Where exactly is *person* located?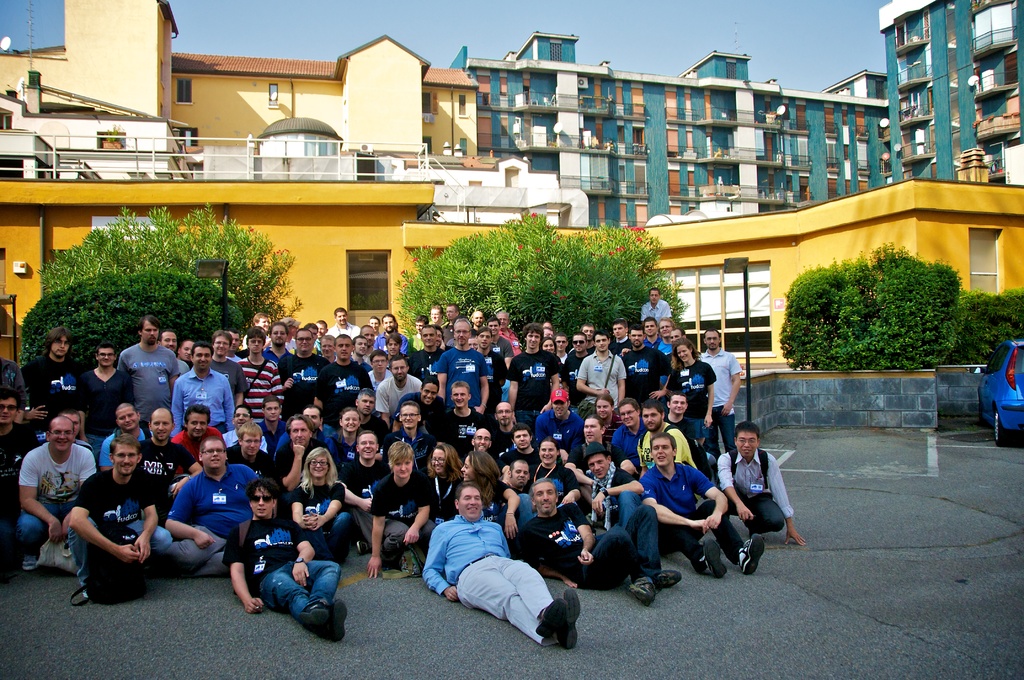
Its bounding box is left=435, top=382, right=485, bottom=460.
